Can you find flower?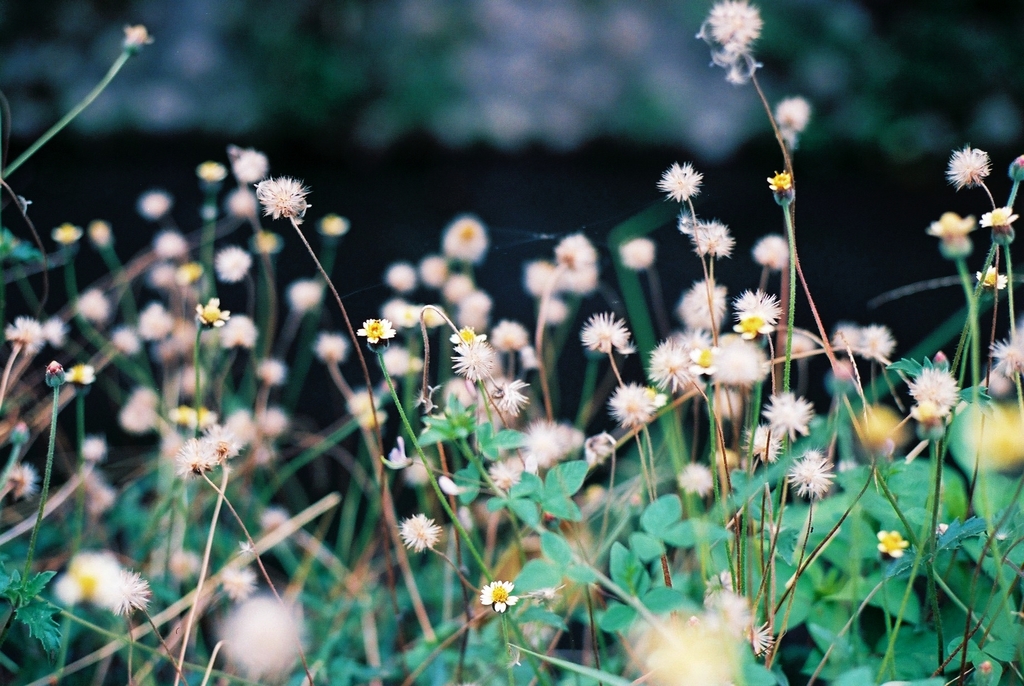
Yes, bounding box: (x1=110, y1=299, x2=177, y2=353).
